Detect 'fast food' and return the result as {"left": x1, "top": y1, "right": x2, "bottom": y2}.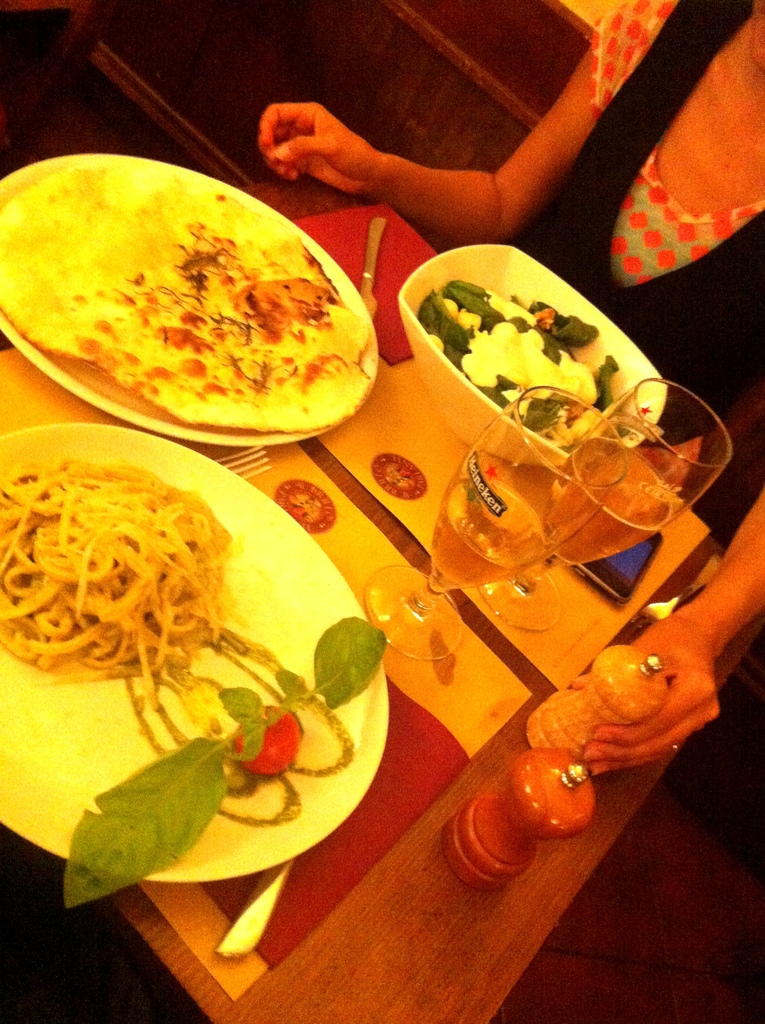
{"left": 0, "top": 164, "right": 360, "bottom": 428}.
